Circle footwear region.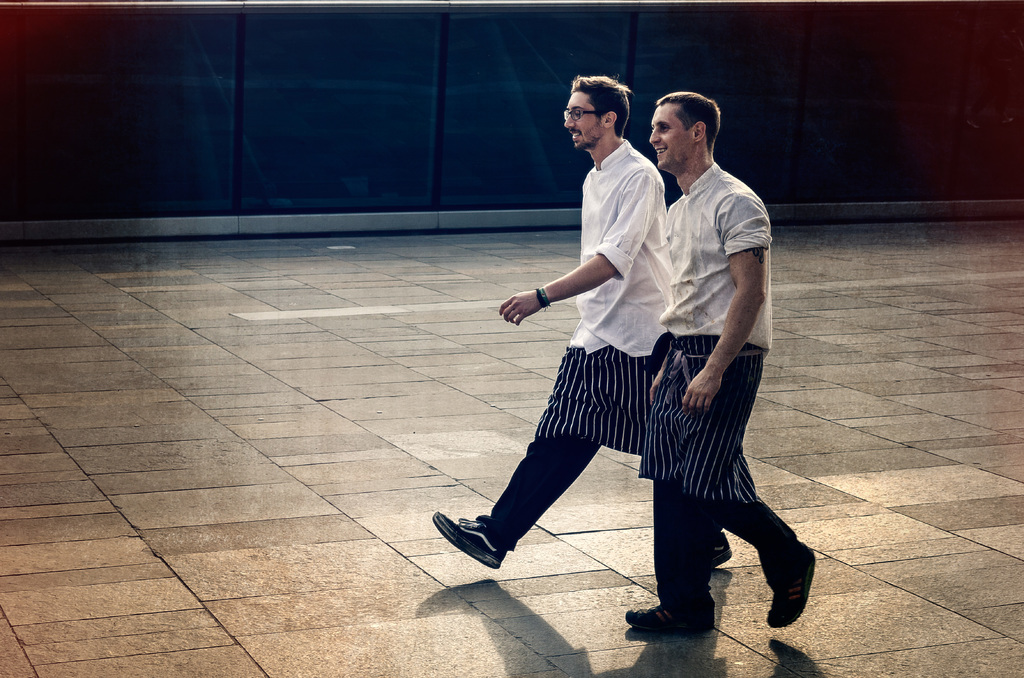
Region: locate(438, 513, 520, 575).
